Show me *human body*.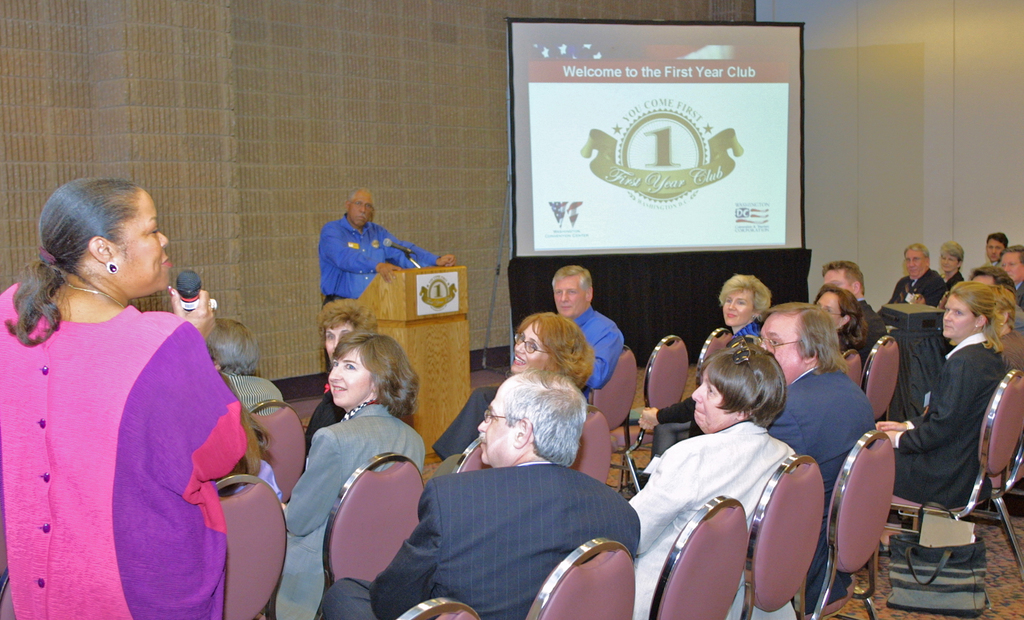
*human body* is here: x1=218 y1=367 x2=295 y2=452.
